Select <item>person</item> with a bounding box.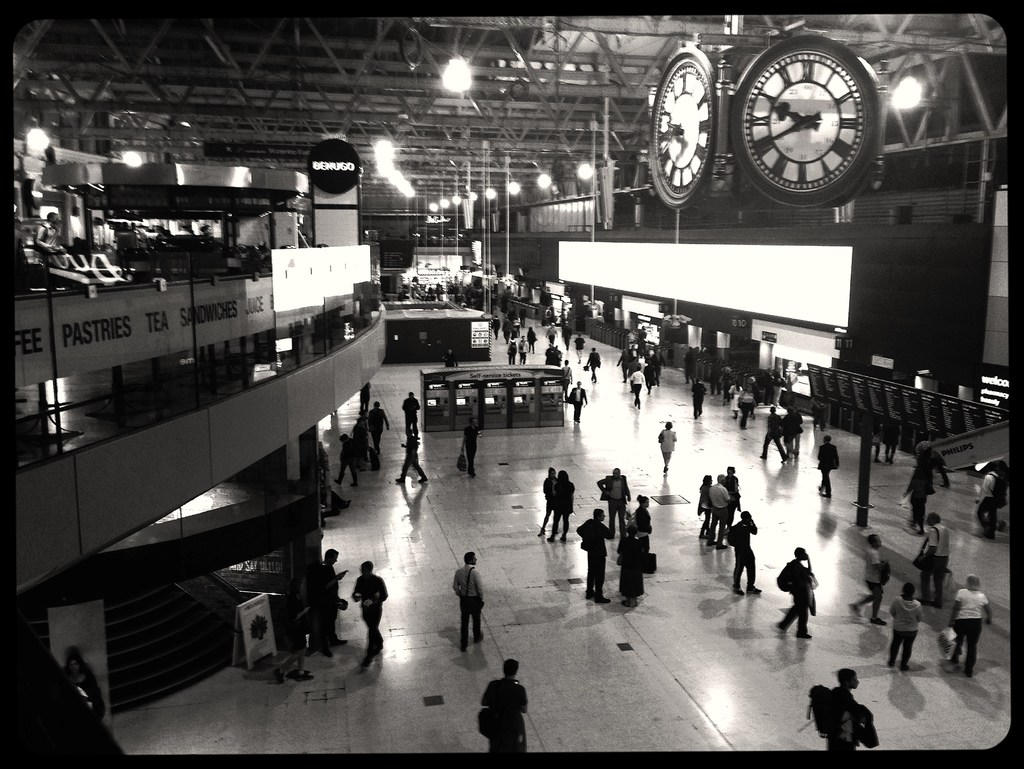
{"x1": 478, "y1": 652, "x2": 535, "y2": 750}.
